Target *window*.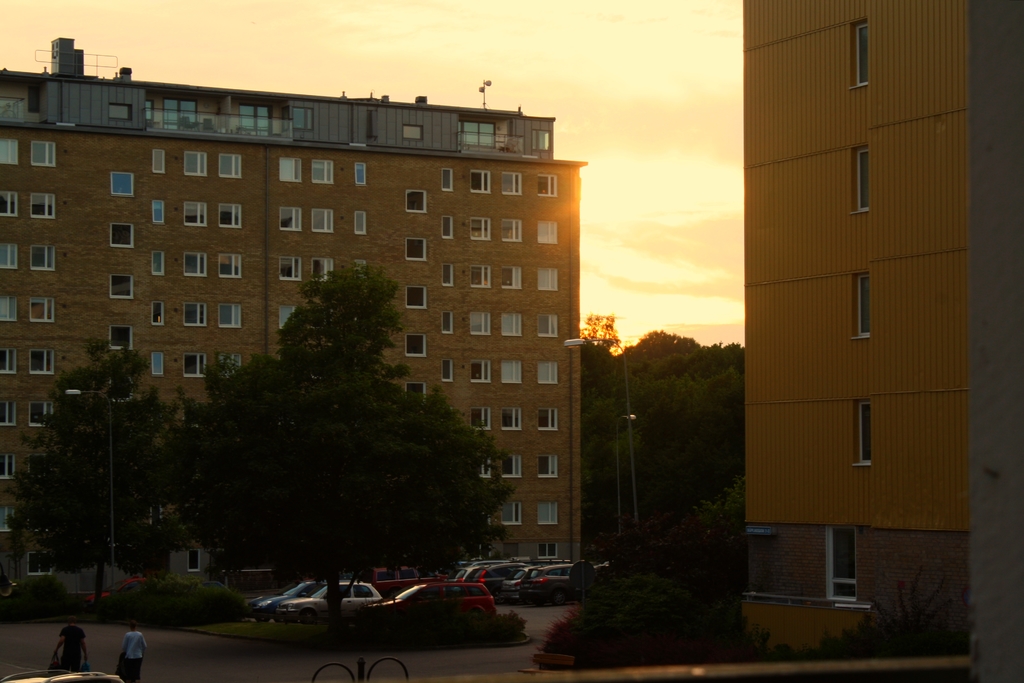
Target region: Rect(184, 200, 207, 225).
